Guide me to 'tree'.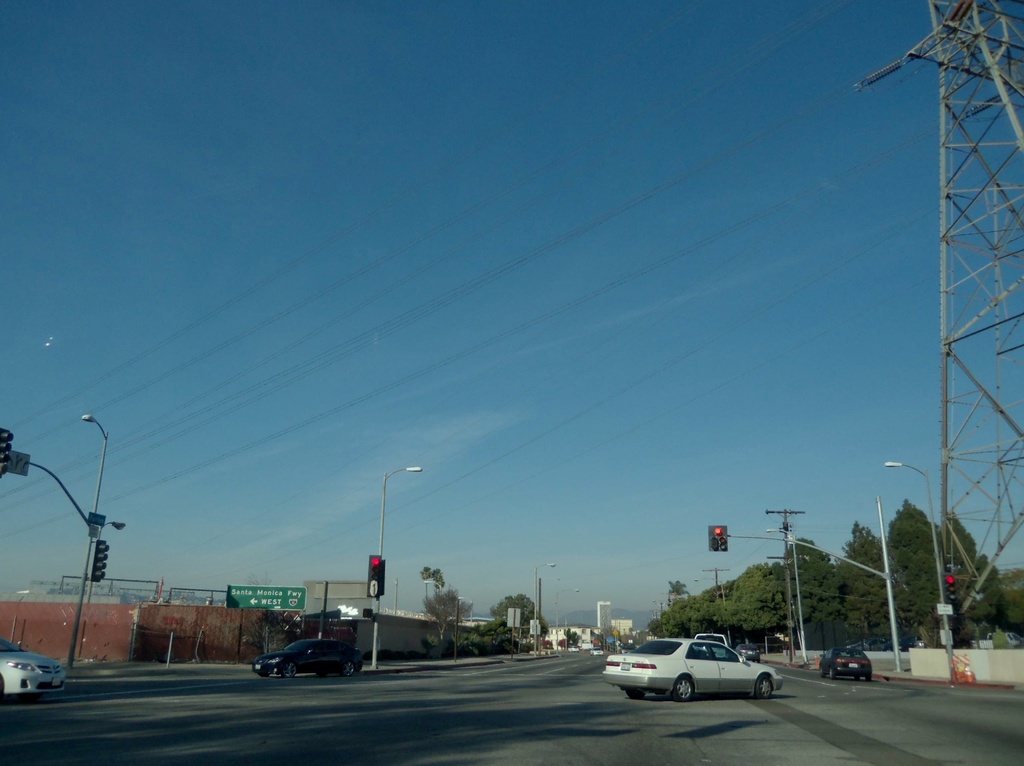
Guidance: left=422, top=587, right=472, bottom=675.
